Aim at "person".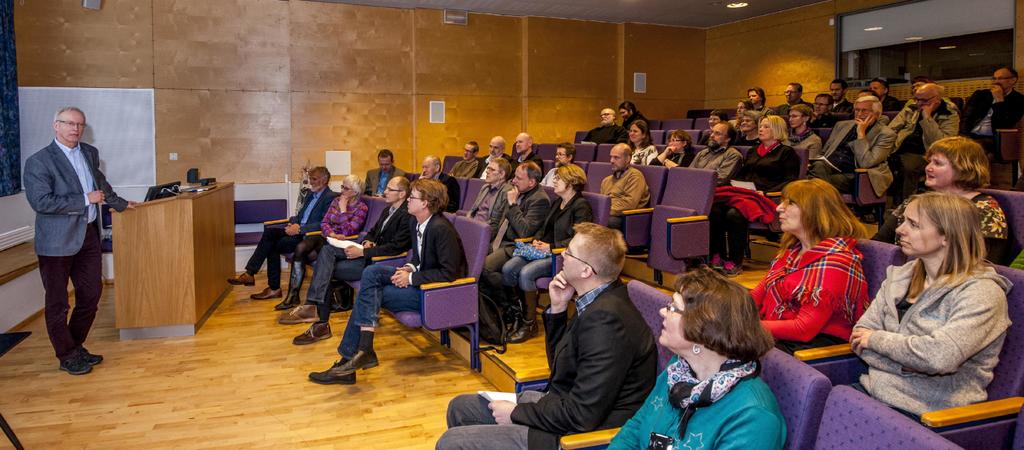
Aimed at (x1=504, y1=166, x2=593, y2=345).
